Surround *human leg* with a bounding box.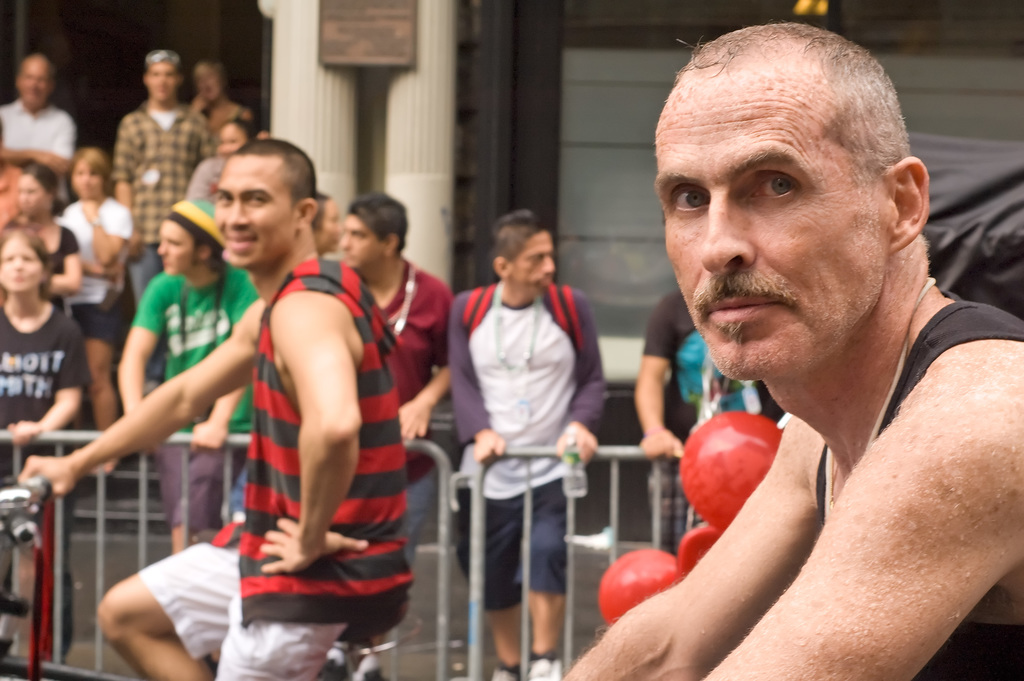
[x1=458, y1=491, x2=529, y2=680].
